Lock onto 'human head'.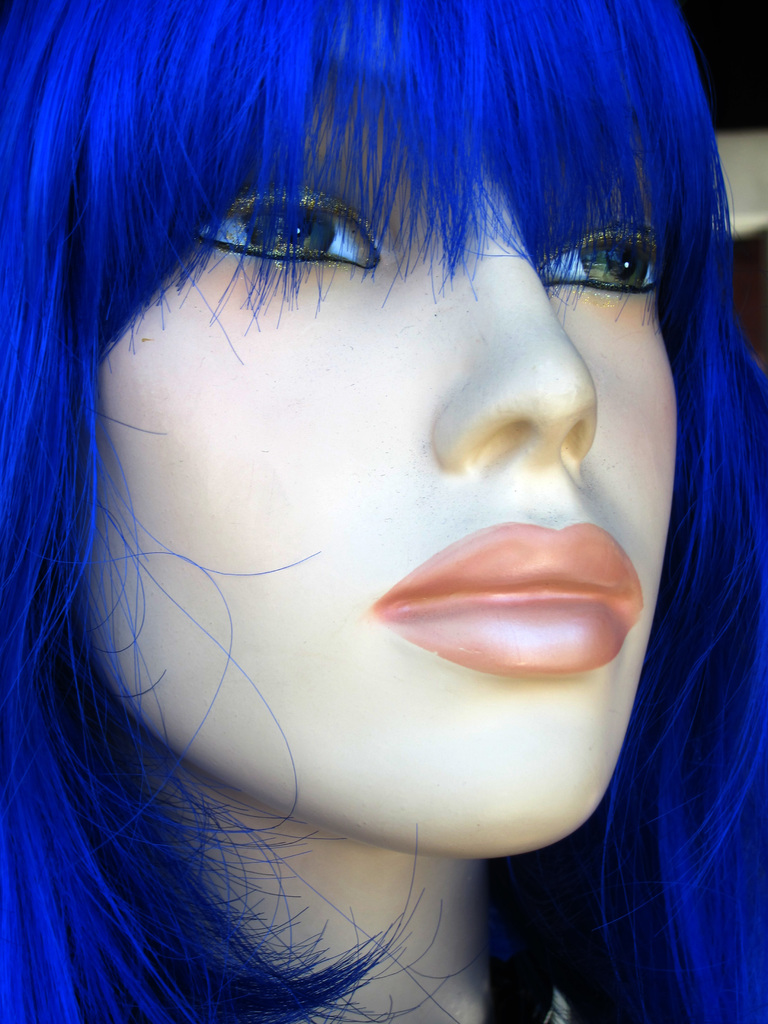
Locked: box(0, 0, 742, 877).
